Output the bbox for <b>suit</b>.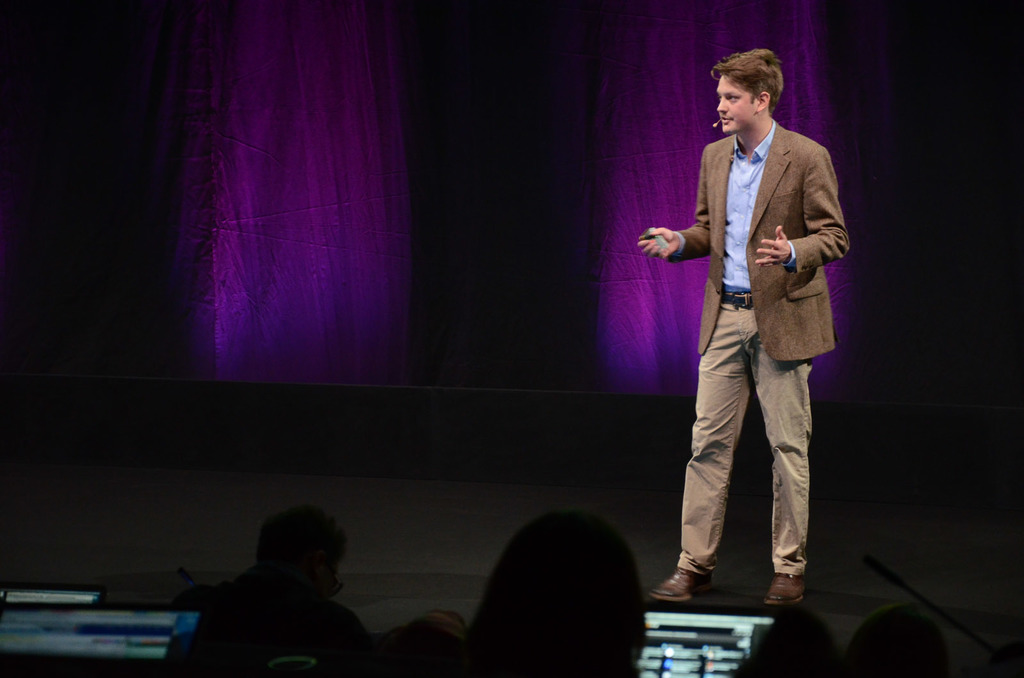
x1=666 y1=118 x2=850 y2=361.
